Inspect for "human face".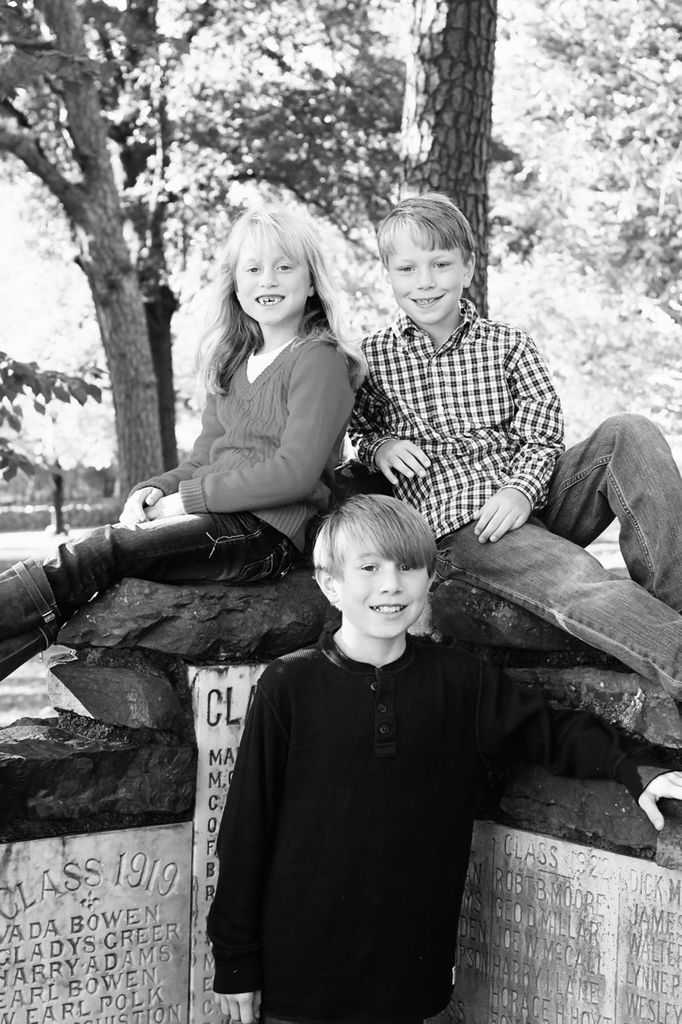
Inspection: [left=235, top=228, right=309, bottom=325].
